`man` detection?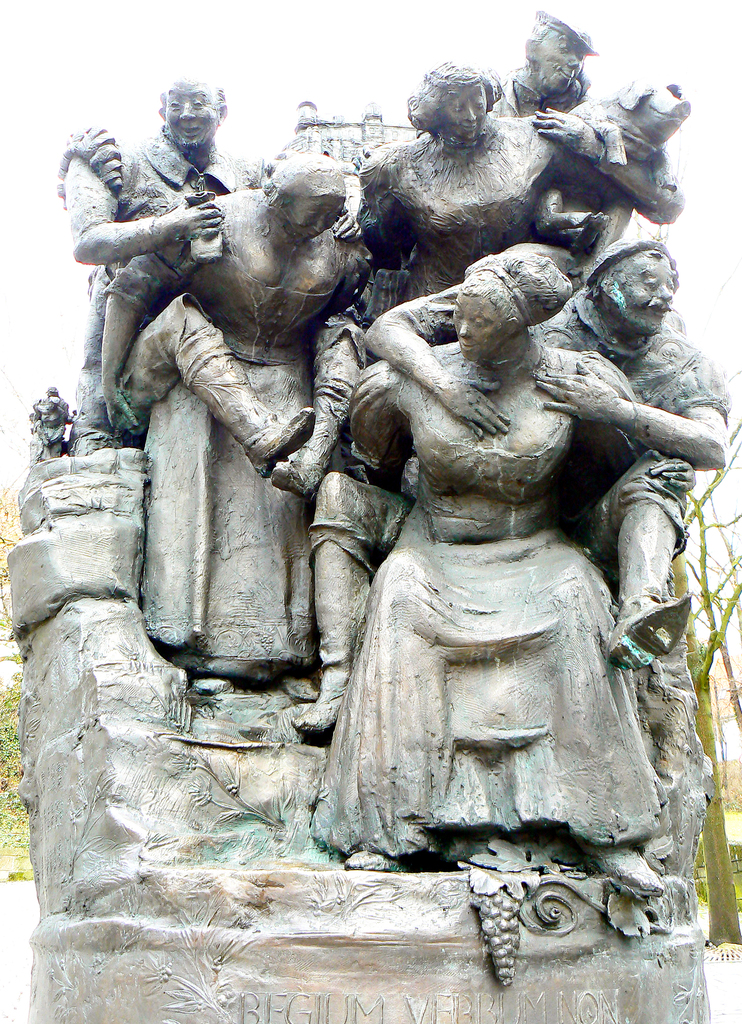
[56, 75, 371, 452]
